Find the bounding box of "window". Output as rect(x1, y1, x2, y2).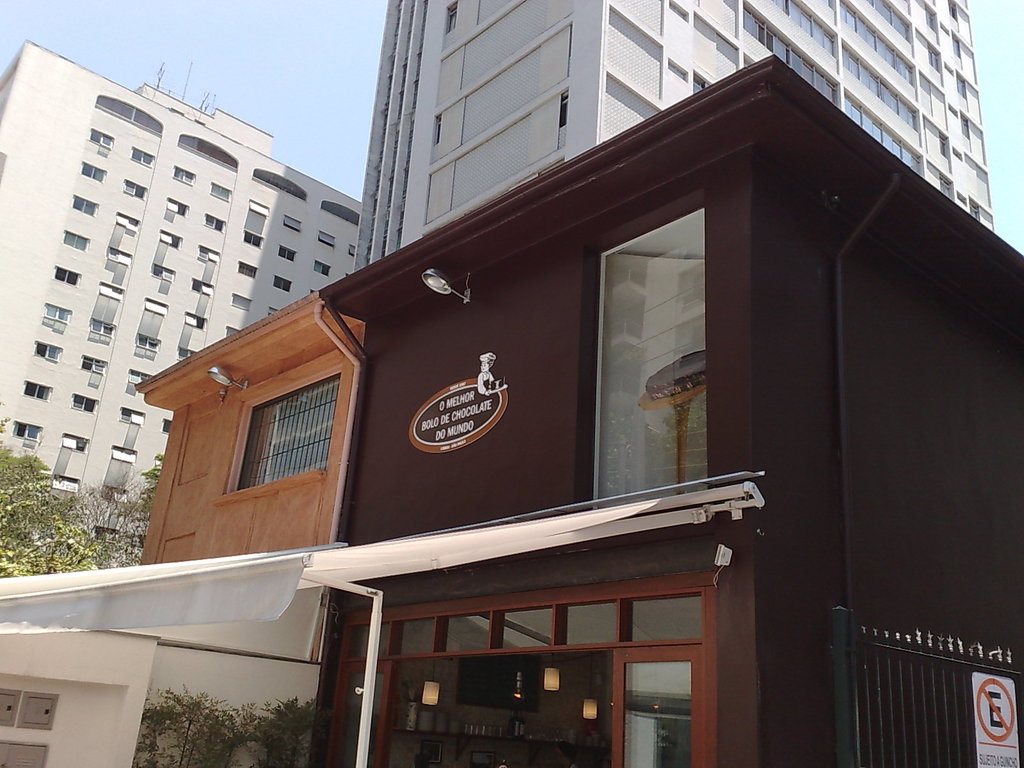
rect(282, 212, 300, 236).
